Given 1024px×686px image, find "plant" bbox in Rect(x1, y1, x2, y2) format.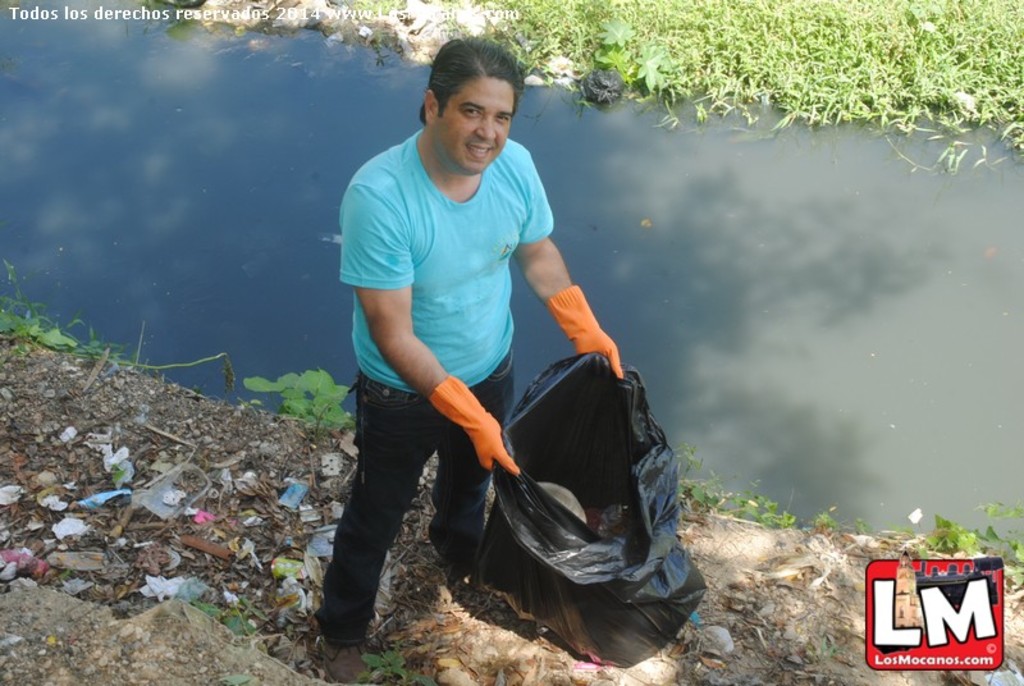
Rect(0, 262, 224, 370).
